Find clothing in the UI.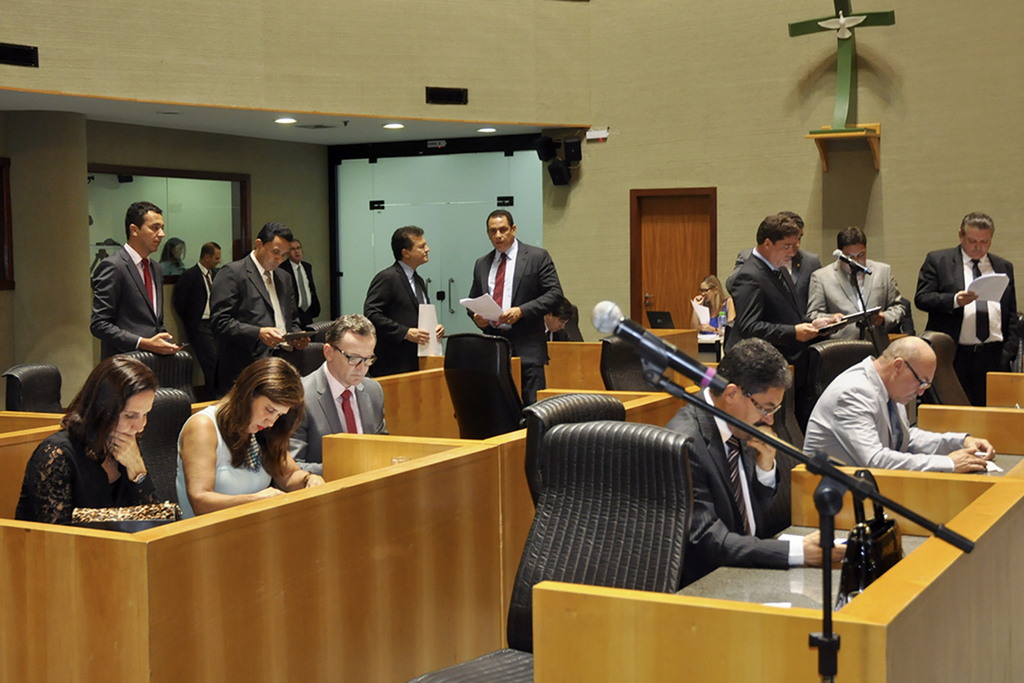
UI element at {"left": 915, "top": 246, "right": 1018, "bottom": 402}.
